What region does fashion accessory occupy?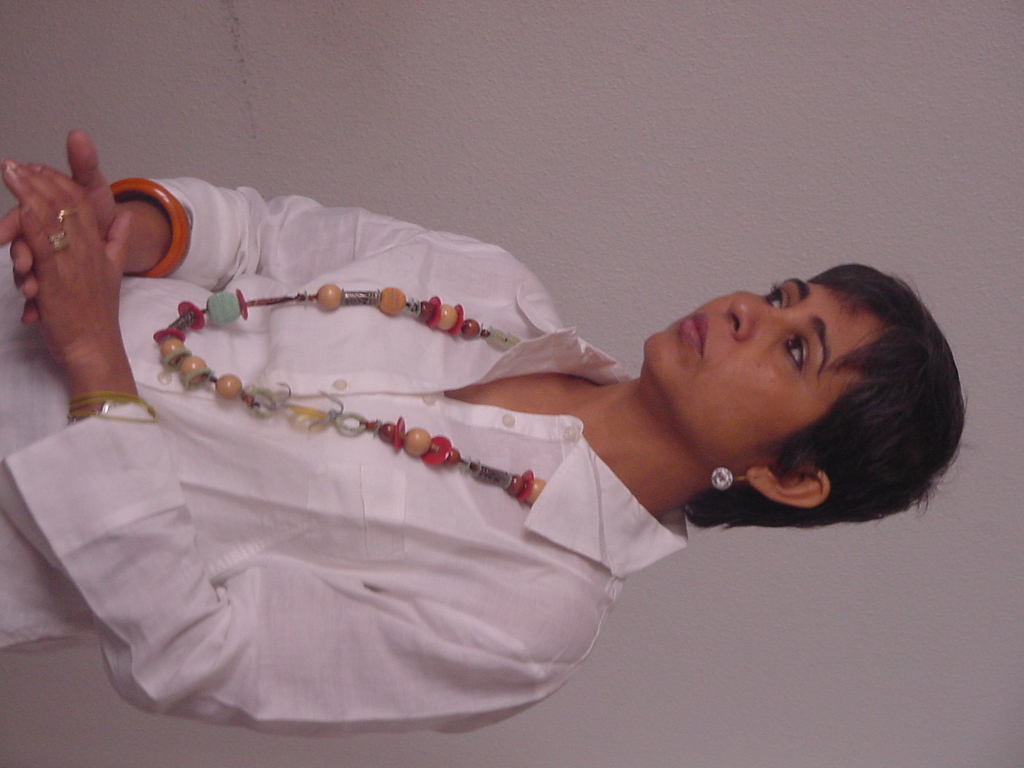
box(110, 175, 192, 281).
